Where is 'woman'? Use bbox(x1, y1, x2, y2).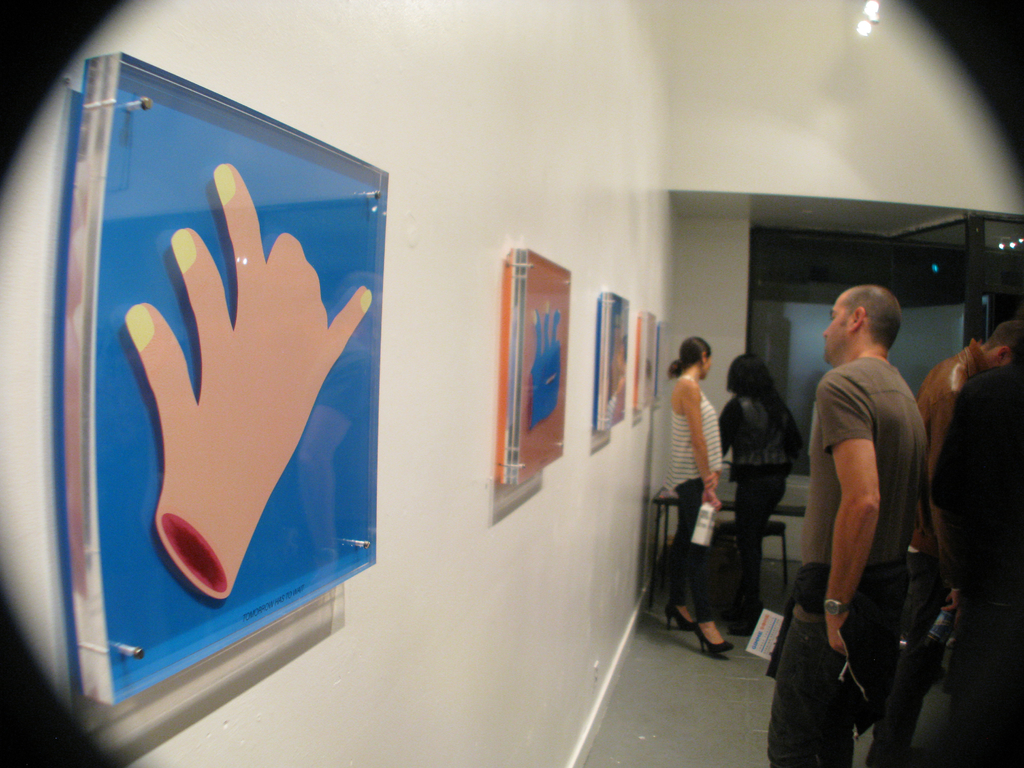
bbox(662, 332, 731, 654).
